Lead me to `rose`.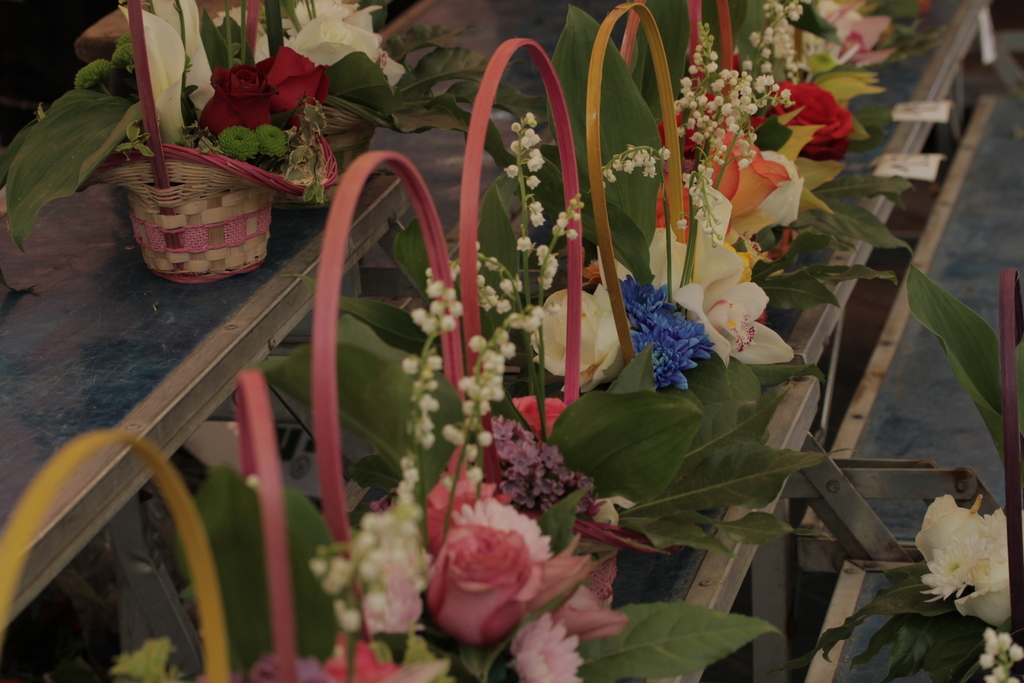
Lead to bbox=(426, 524, 544, 647).
